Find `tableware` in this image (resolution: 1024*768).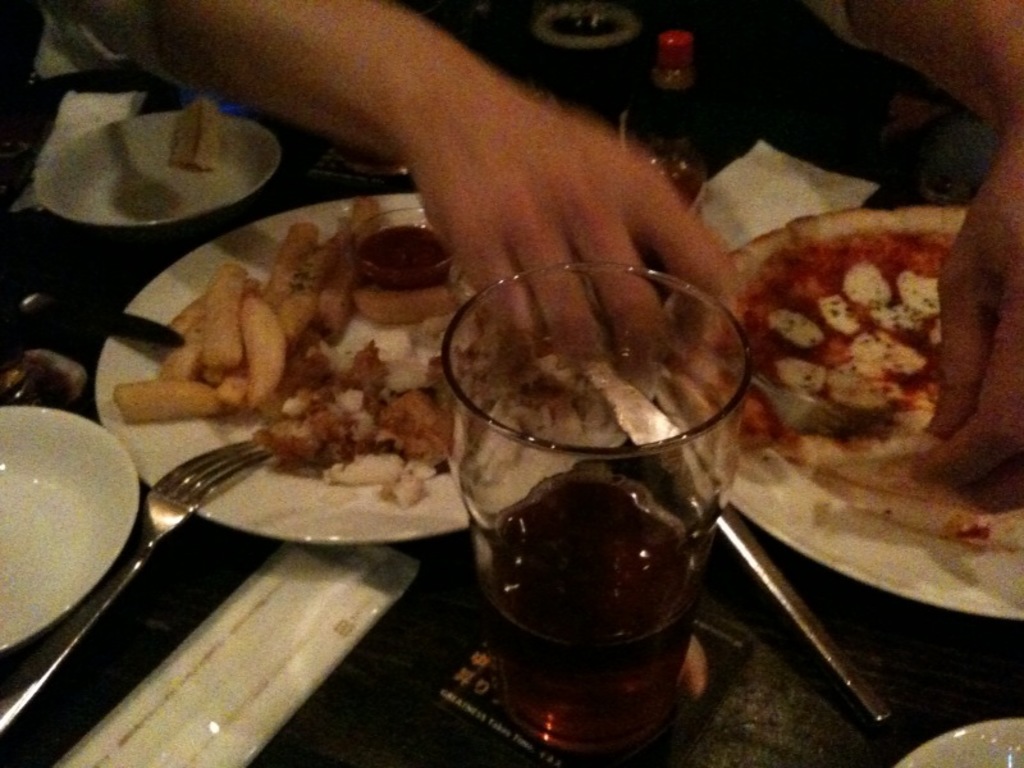
0 404 146 663.
